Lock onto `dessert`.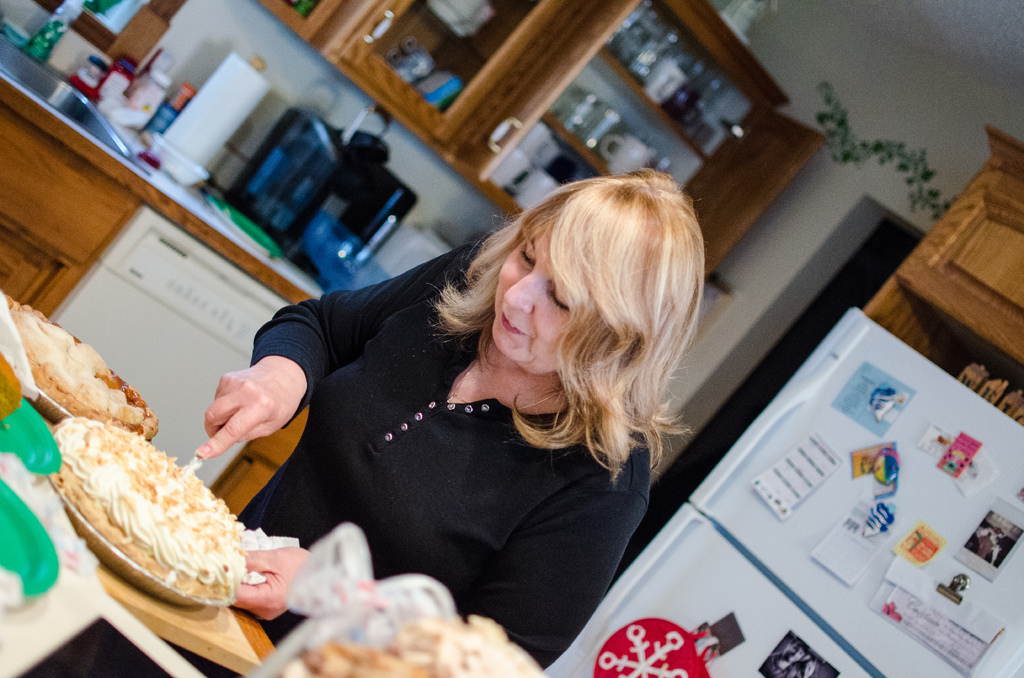
Locked: select_region(20, 421, 243, 632).
